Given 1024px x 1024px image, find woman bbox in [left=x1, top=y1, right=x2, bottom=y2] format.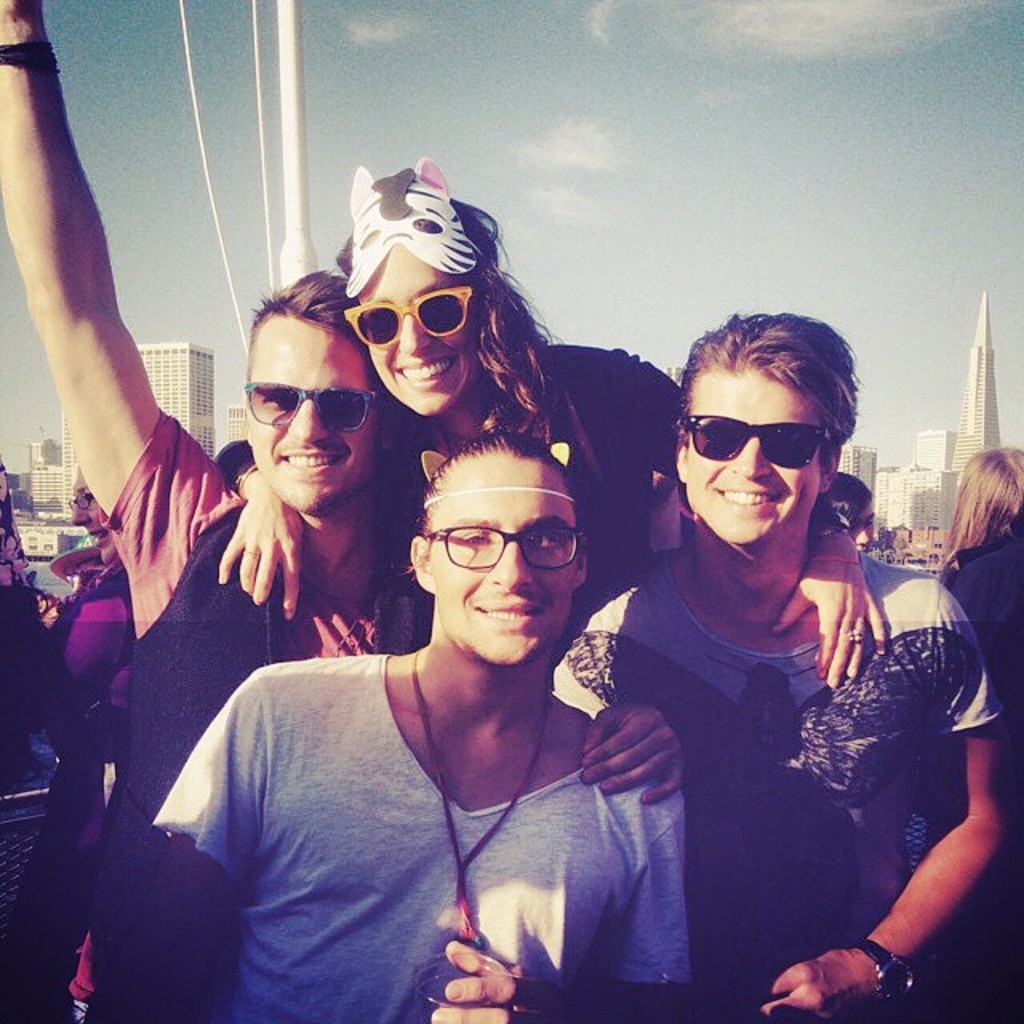
[left=213, top=150, right=886, bottom=688].
